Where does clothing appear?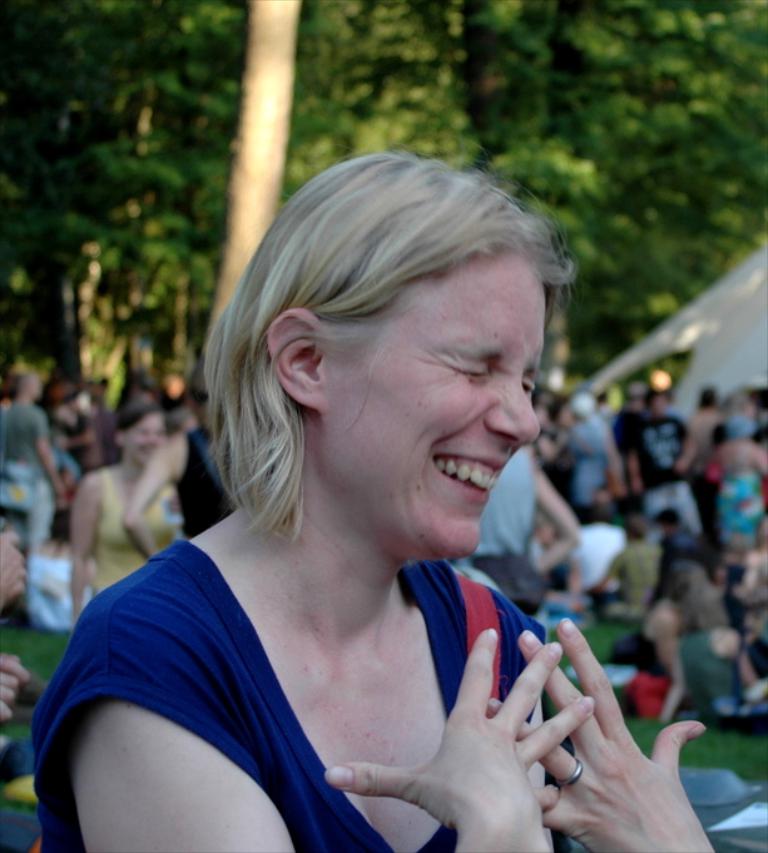
Appears at BBox(633, 412, 704, 539).
